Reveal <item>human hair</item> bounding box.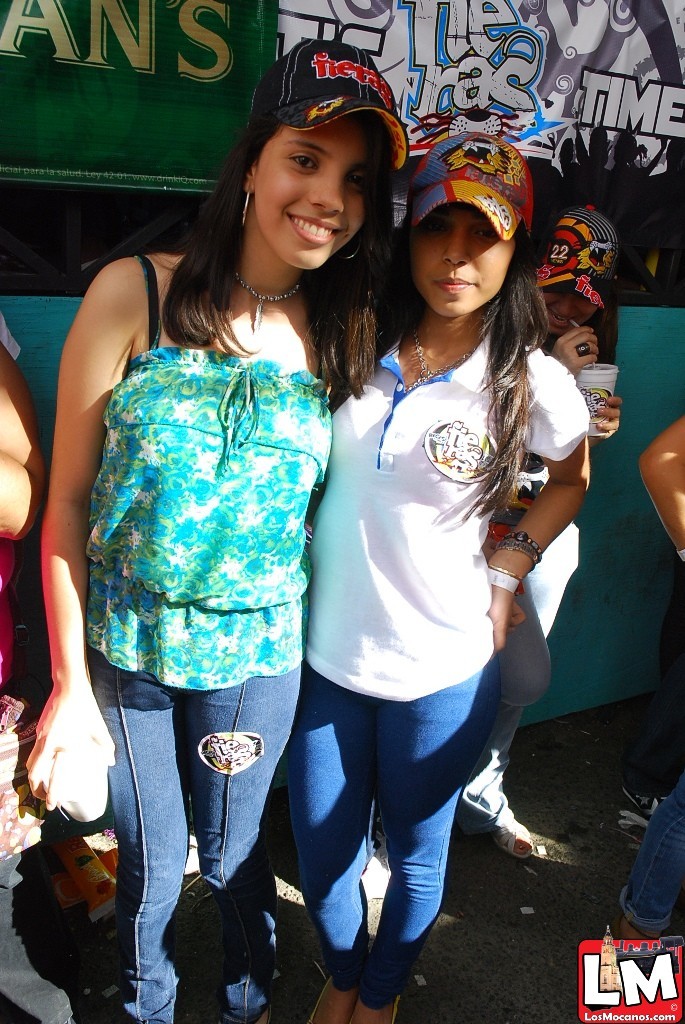
Revealed: (169,66,404,369).
